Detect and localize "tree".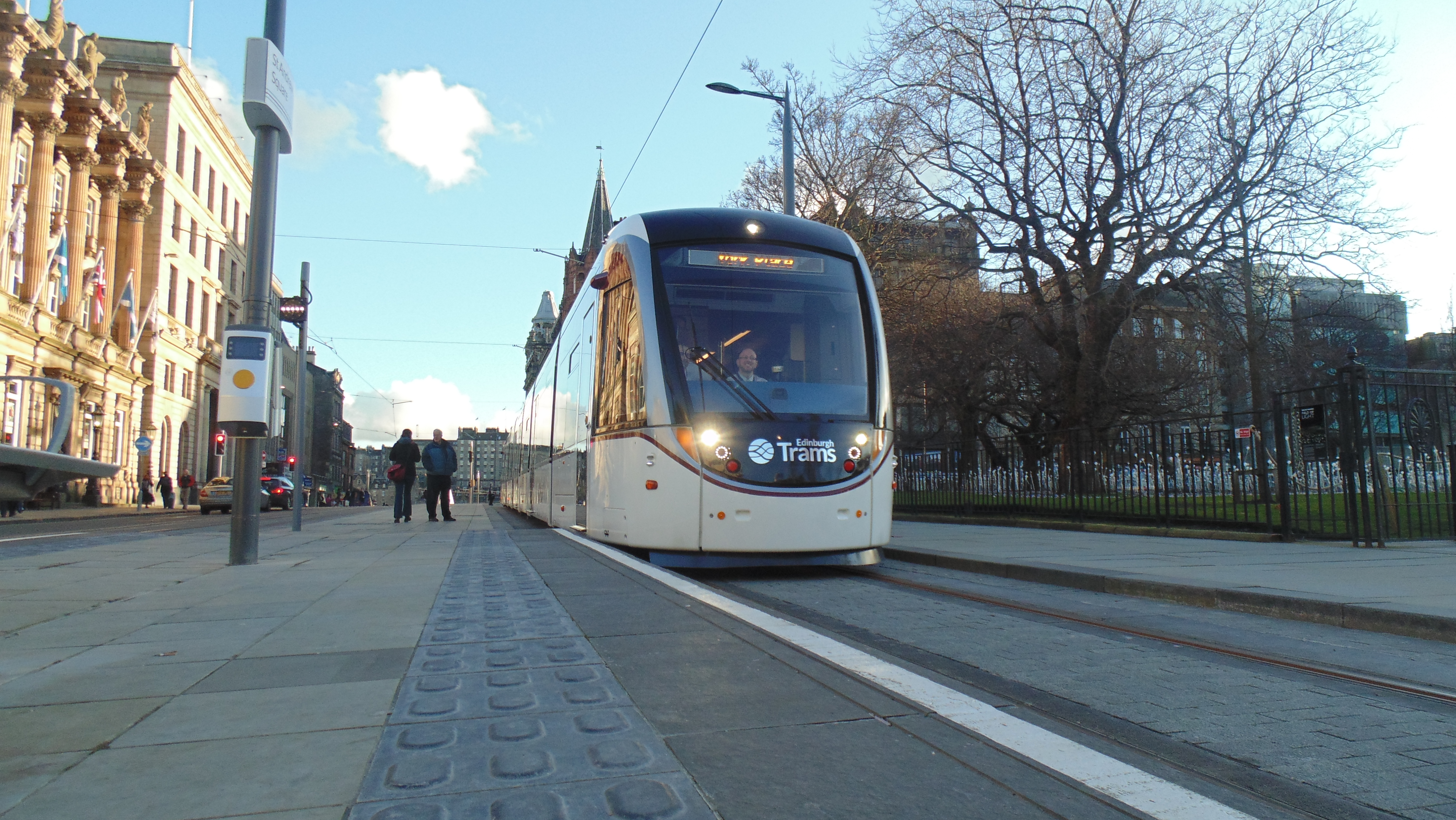
Localized at bbox=[235, 0, 403, 139].
